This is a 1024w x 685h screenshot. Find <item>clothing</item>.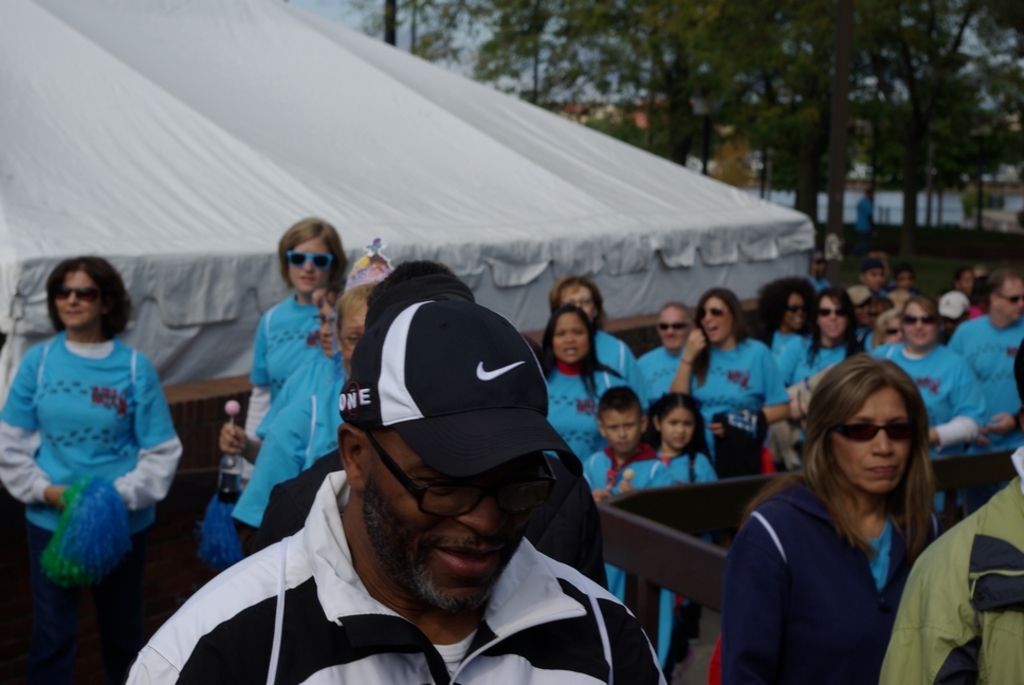
Bounding box: box(127, 459, 666, 683).
